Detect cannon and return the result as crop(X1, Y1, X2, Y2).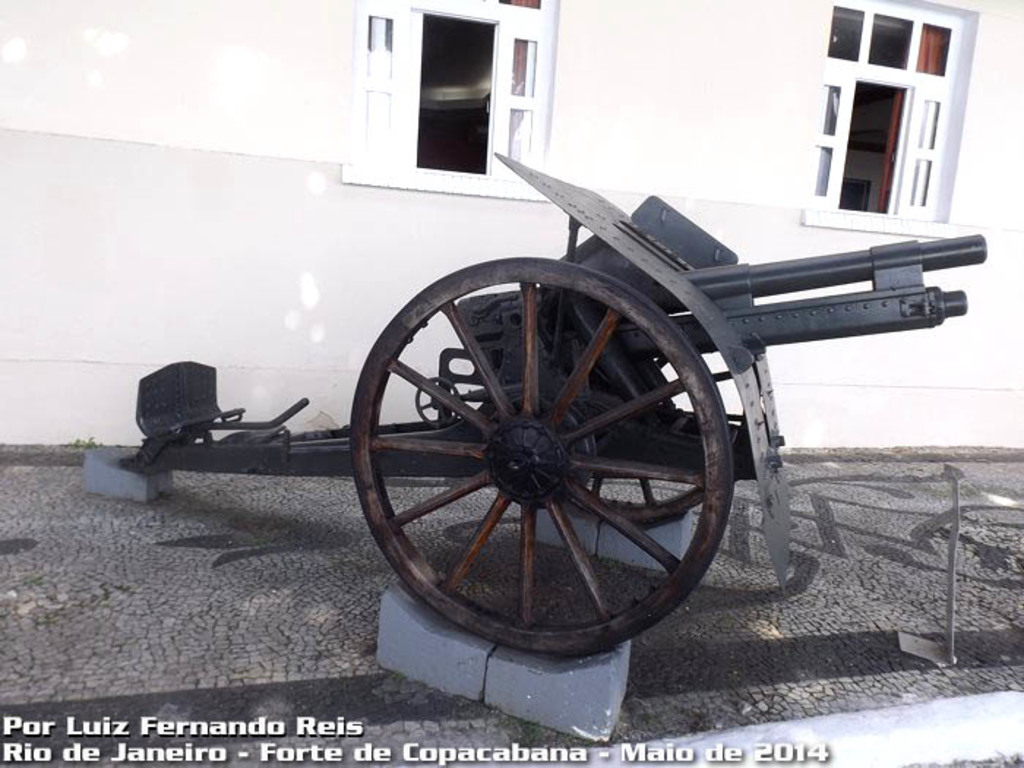
crop(118, 151, 987, 669).
